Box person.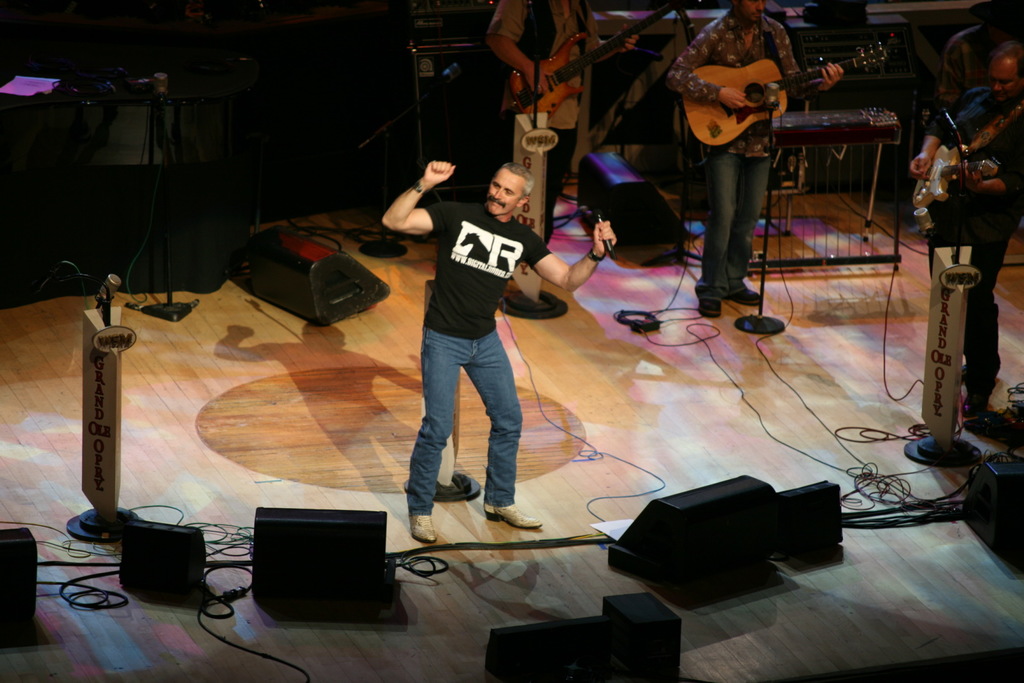
BBox(379, 162, 614, 537).
